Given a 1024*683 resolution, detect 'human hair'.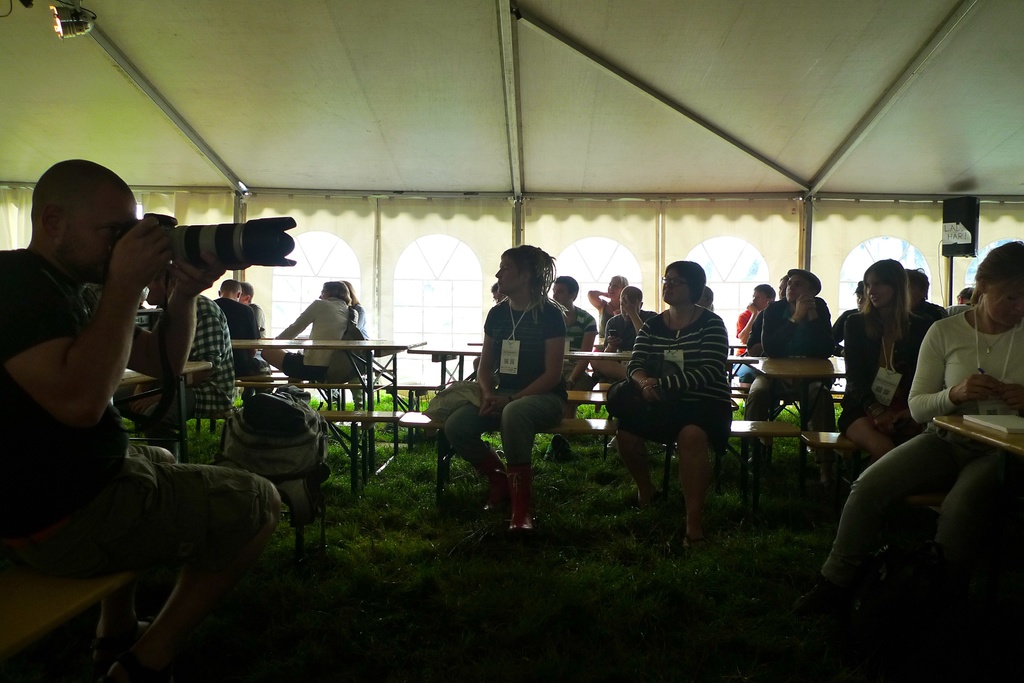
region(786, 266, 824, 294).
